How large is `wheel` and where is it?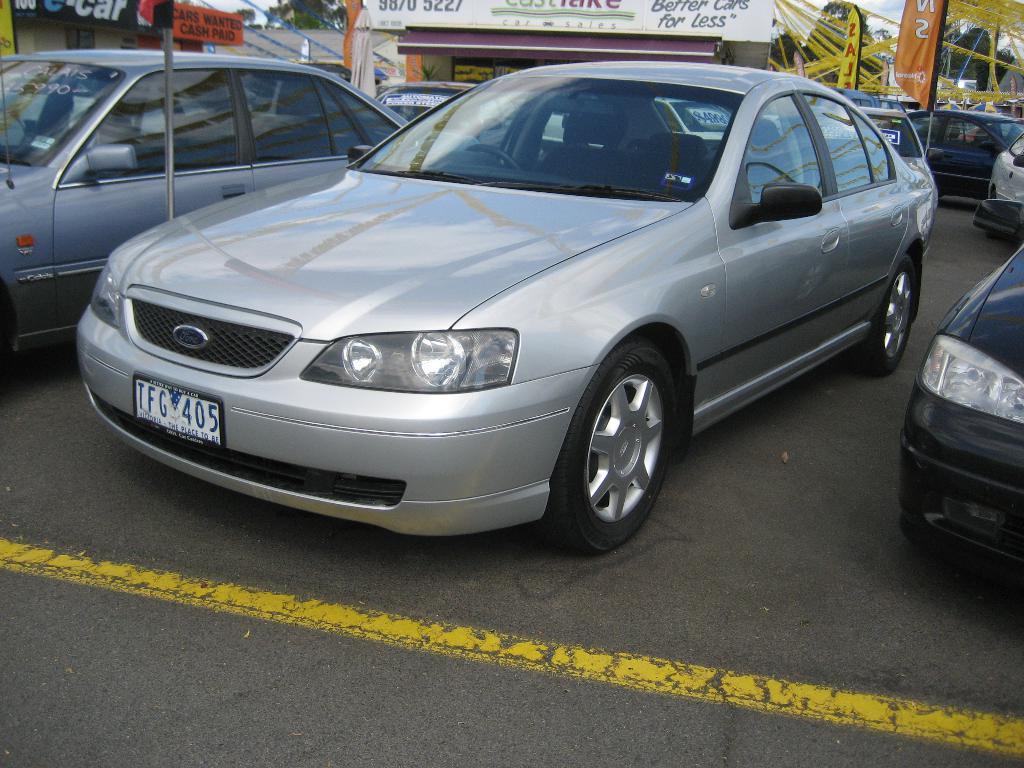
Bounding box: x1=536, y1=343, x2=678, y2=553.
